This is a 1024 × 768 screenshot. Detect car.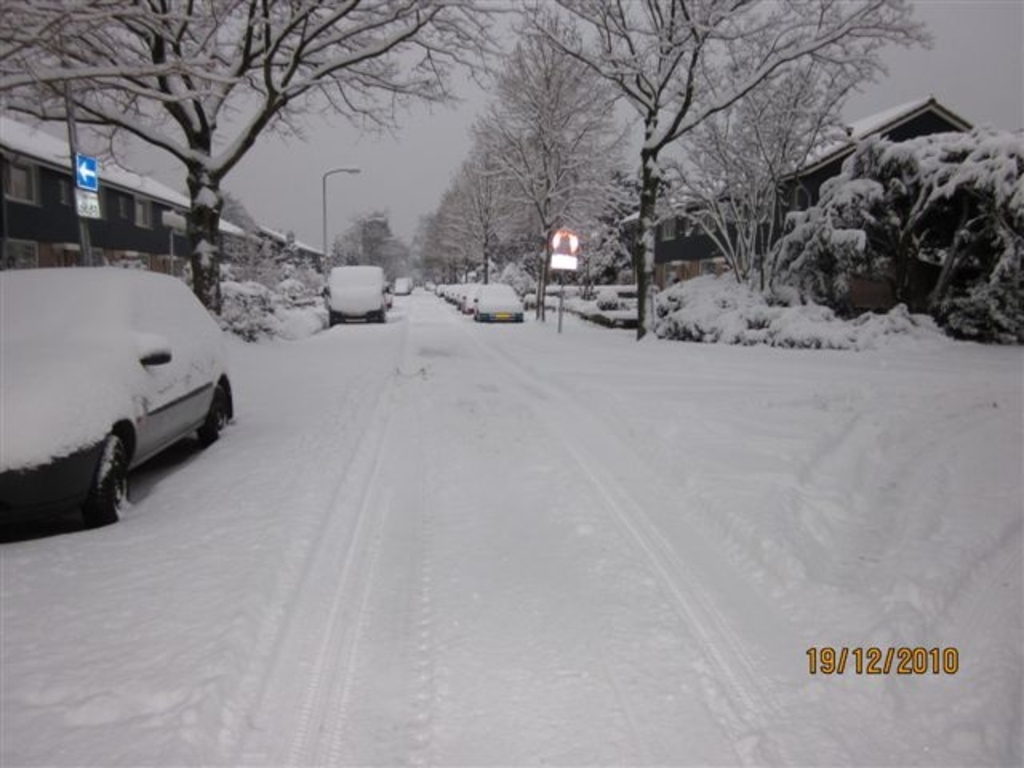
box=[322, 266, 390, 320].
